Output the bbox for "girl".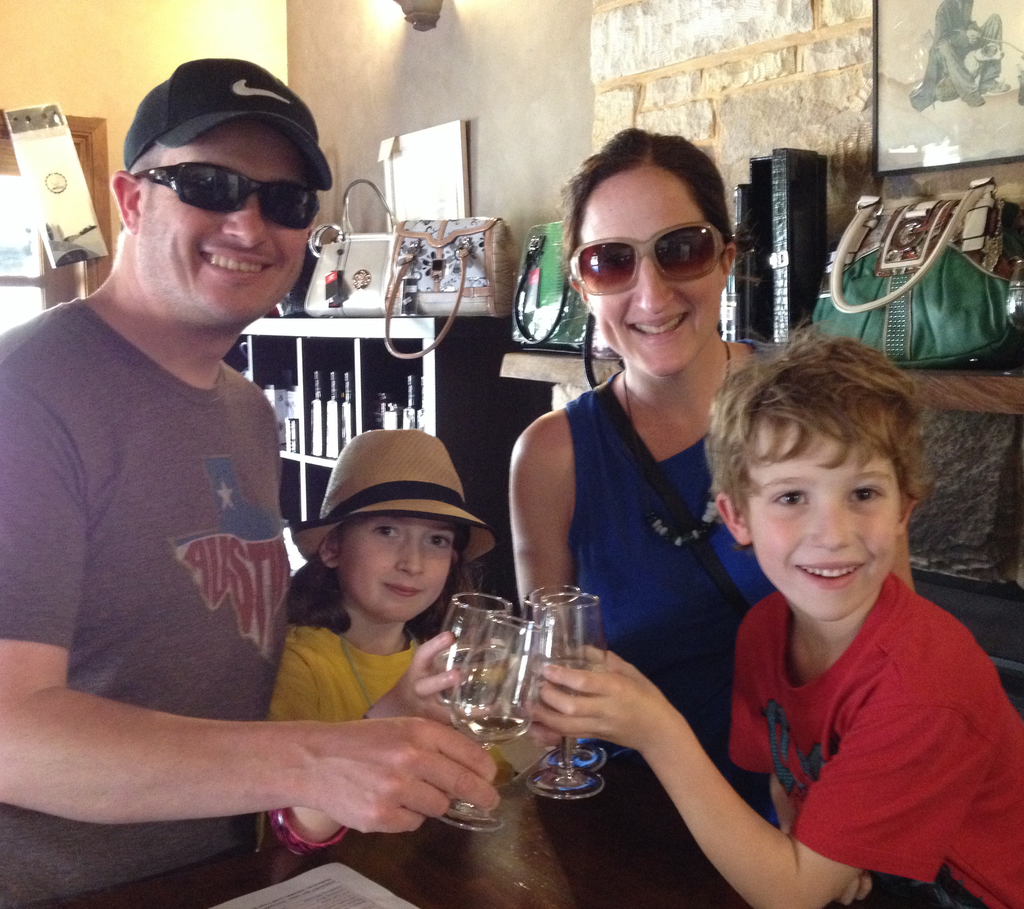
[left=259, top=424, right=518, bottom=858].
